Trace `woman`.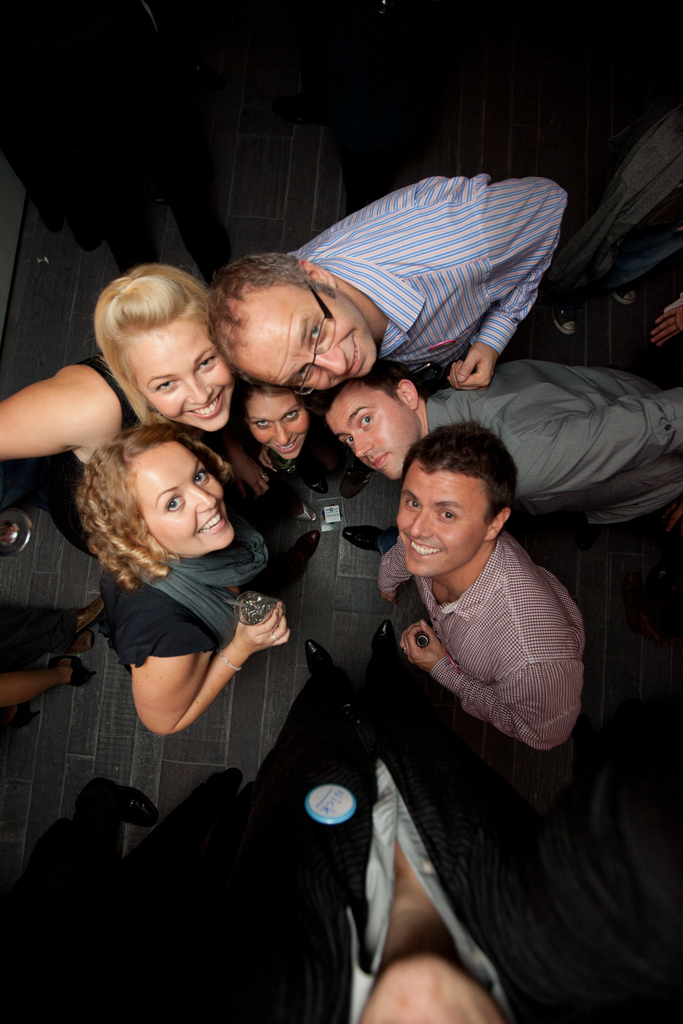
Traced to (x1=231, y1=380, x2=355, y2=500).
